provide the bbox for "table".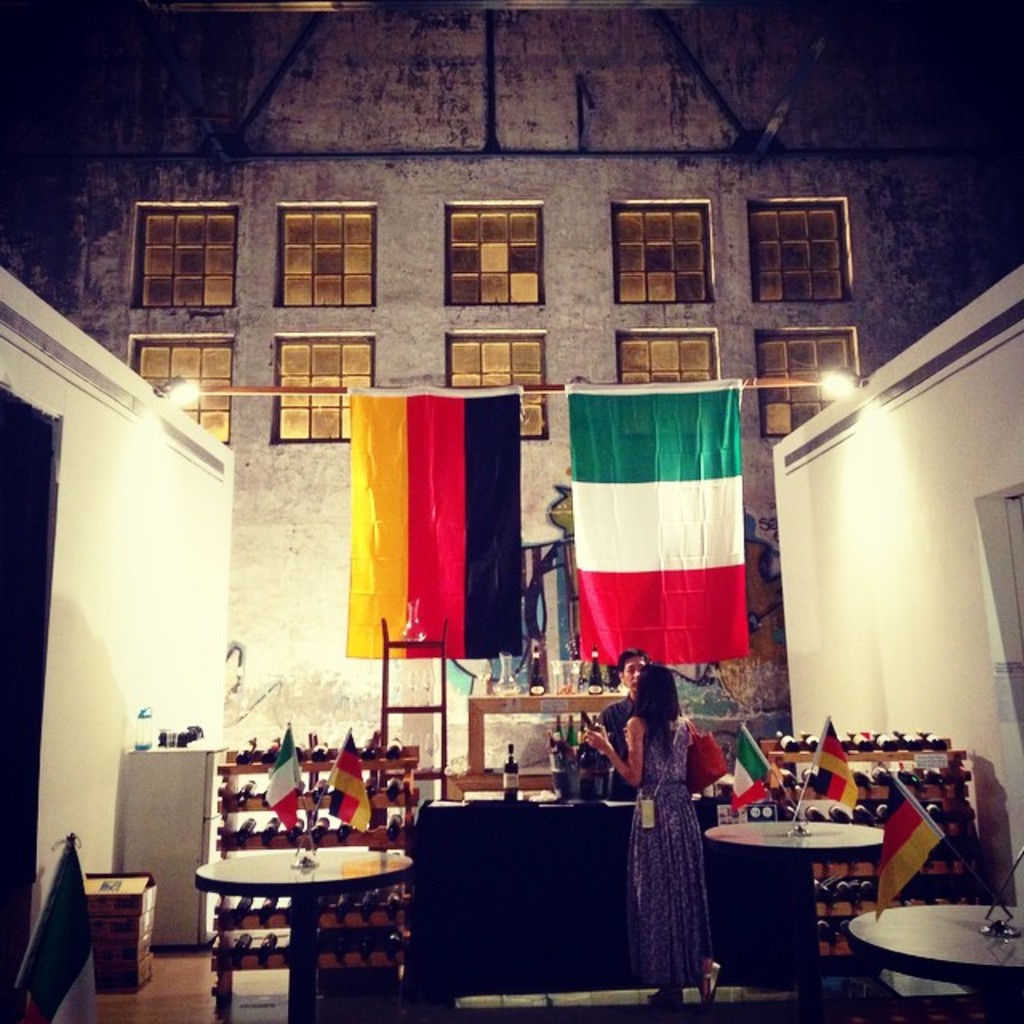
174/806/429/998.
